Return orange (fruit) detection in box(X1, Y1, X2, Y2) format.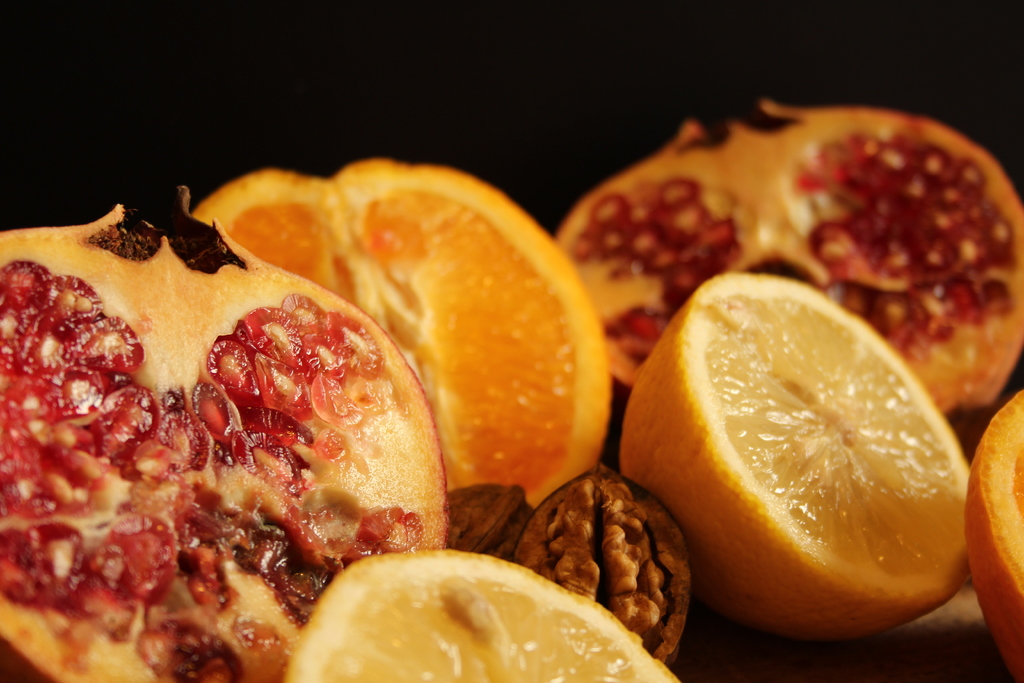
box(191, 157, 611, 506).
